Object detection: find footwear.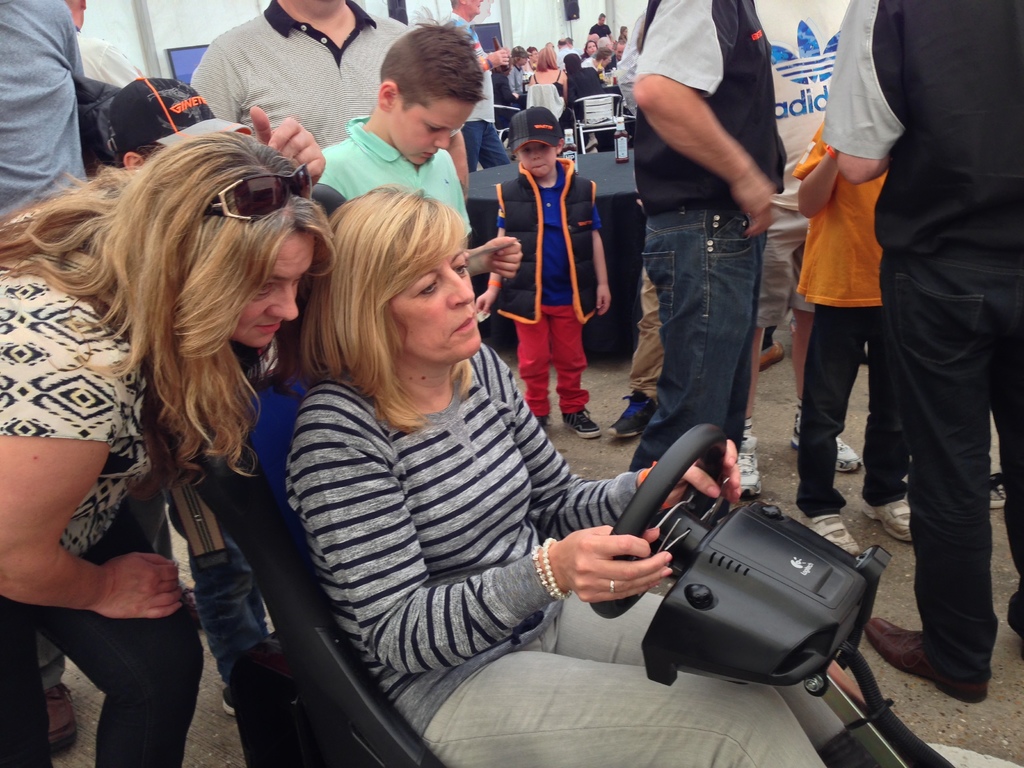
<bbox>860, 611, 990, 705</bbox>.
